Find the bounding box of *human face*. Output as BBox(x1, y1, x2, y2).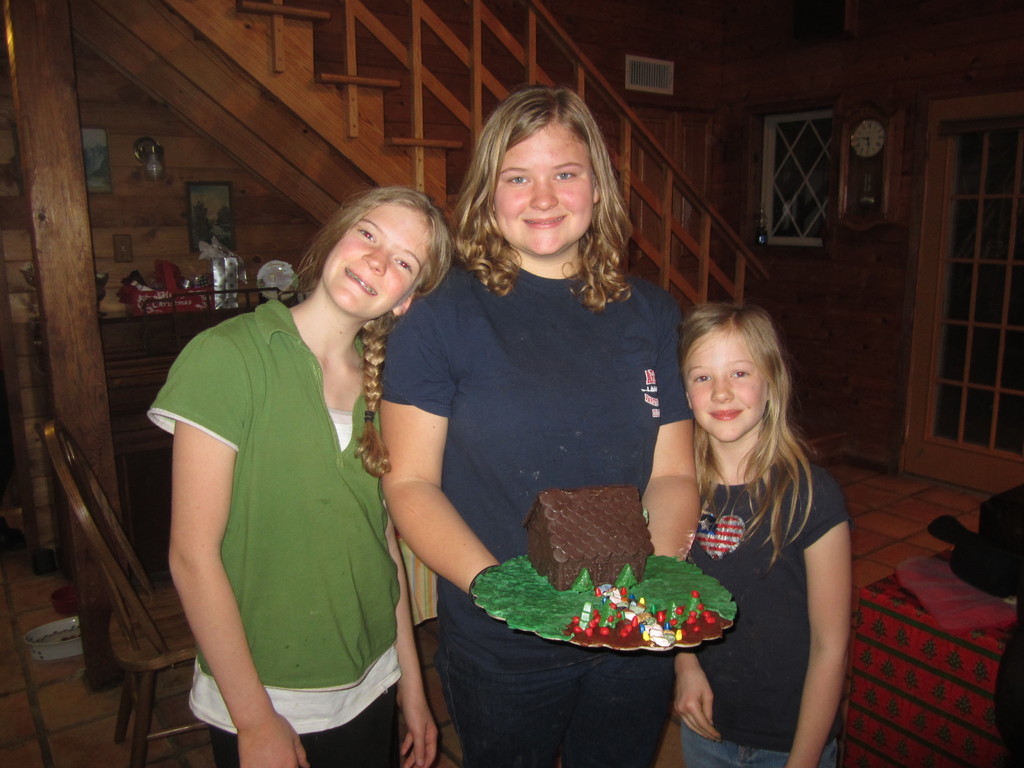
BBox(331, 212, 421, 296).
